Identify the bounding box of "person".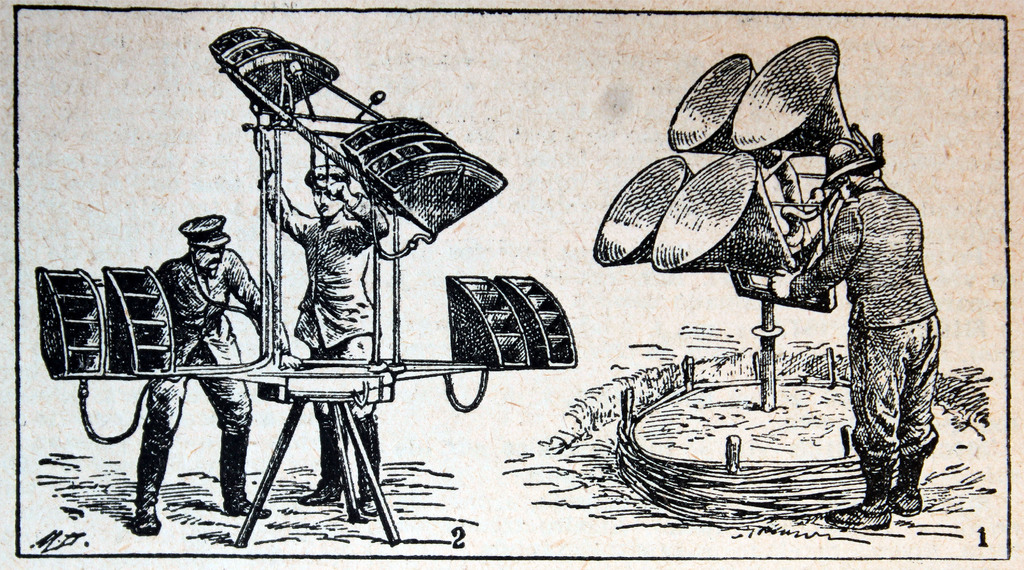
box=[252, 122, 394, 517].
